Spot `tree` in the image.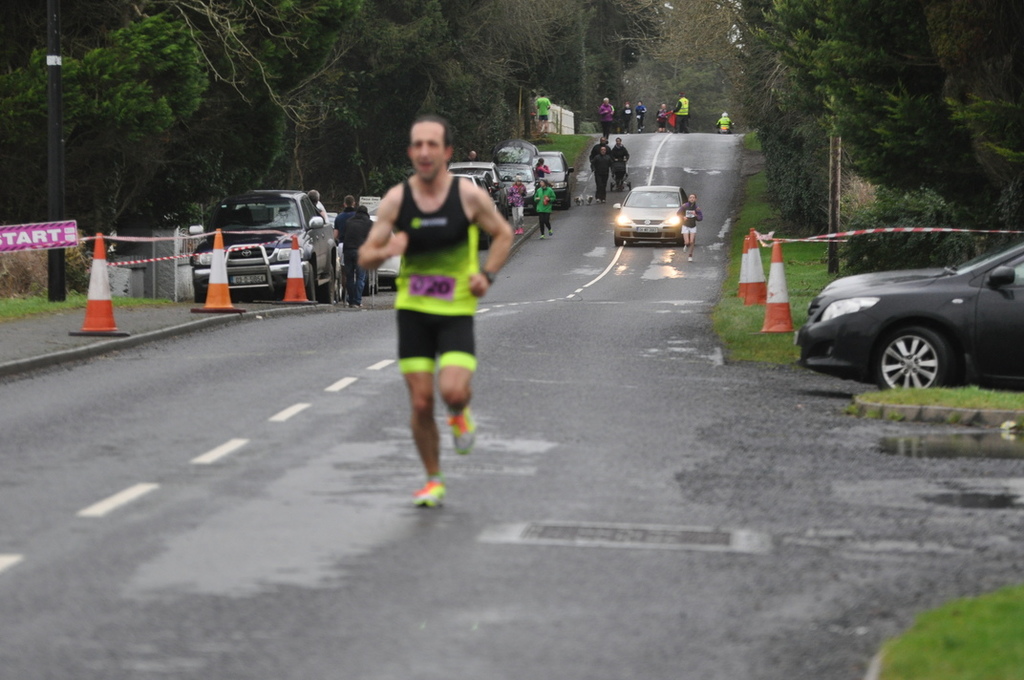
`tree` found at detection(0, 9, 201, 182).
